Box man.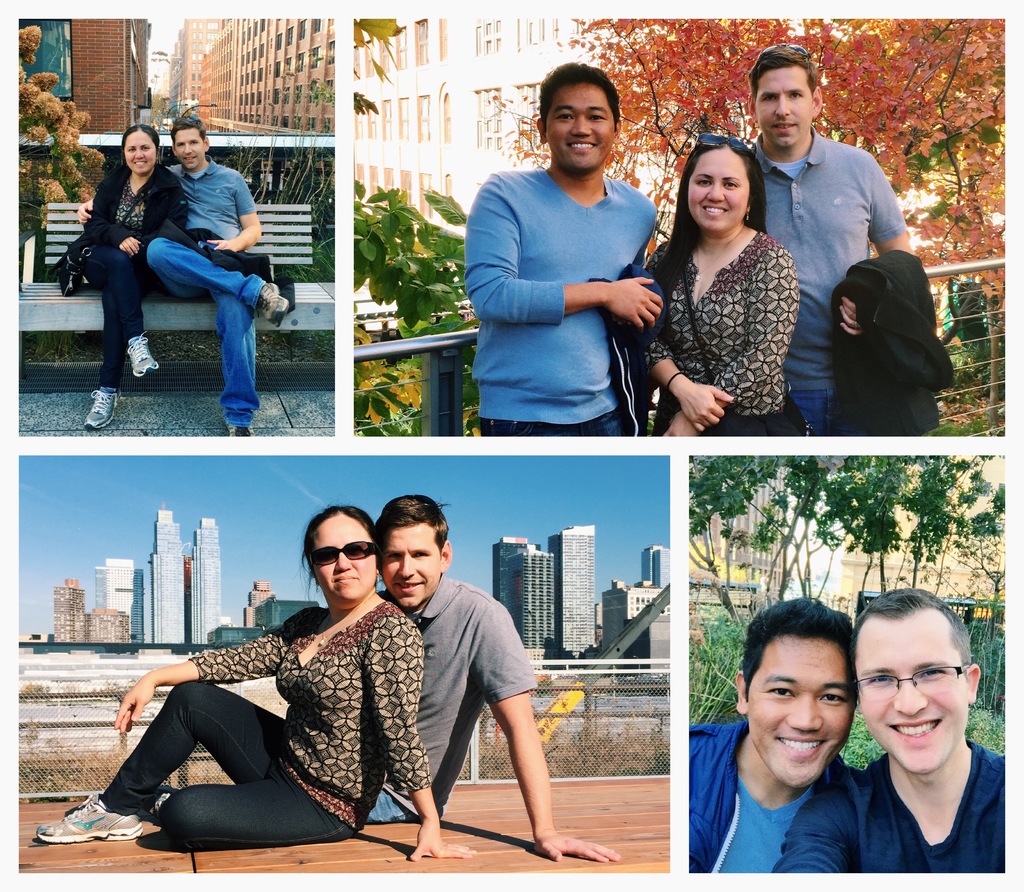
region(76, 115, 290, 435).
